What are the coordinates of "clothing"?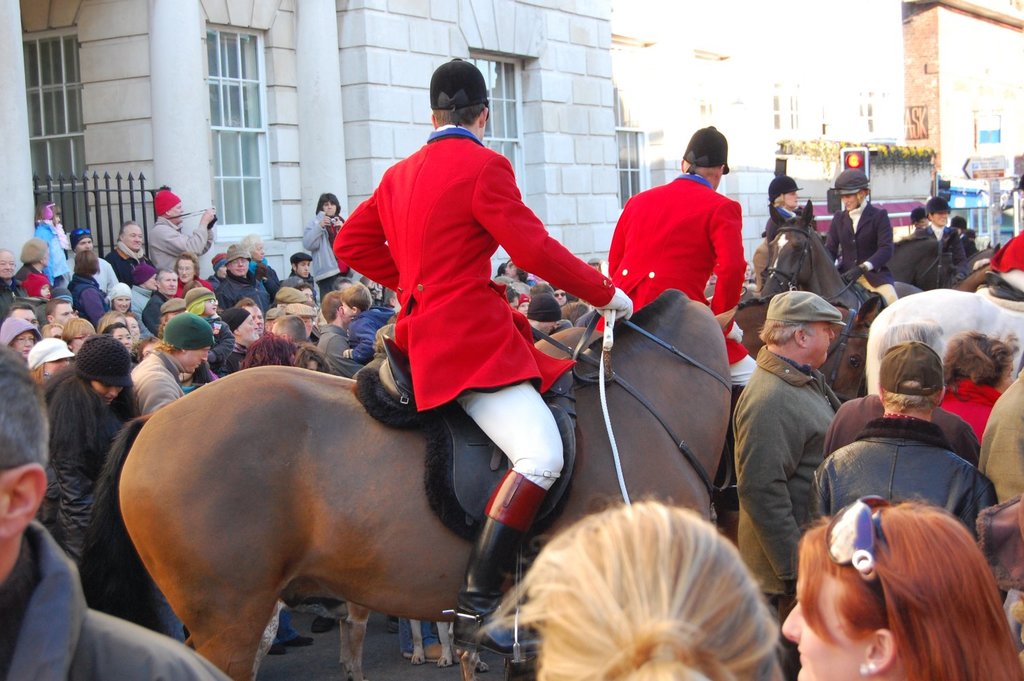
(left=70, top=274, right=108, bottom=328).
